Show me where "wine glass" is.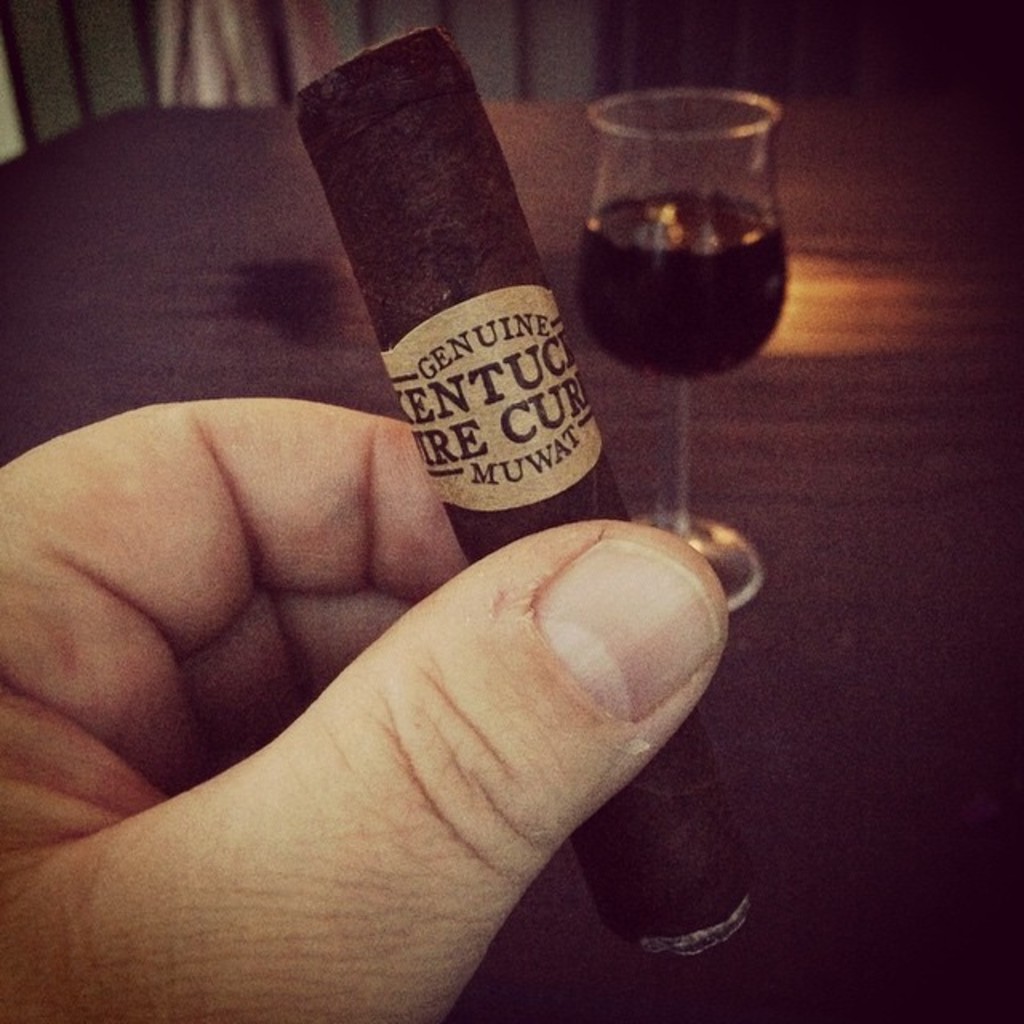
"wine glass" is at x1=576 y1=86 x2=792 y2=608.
